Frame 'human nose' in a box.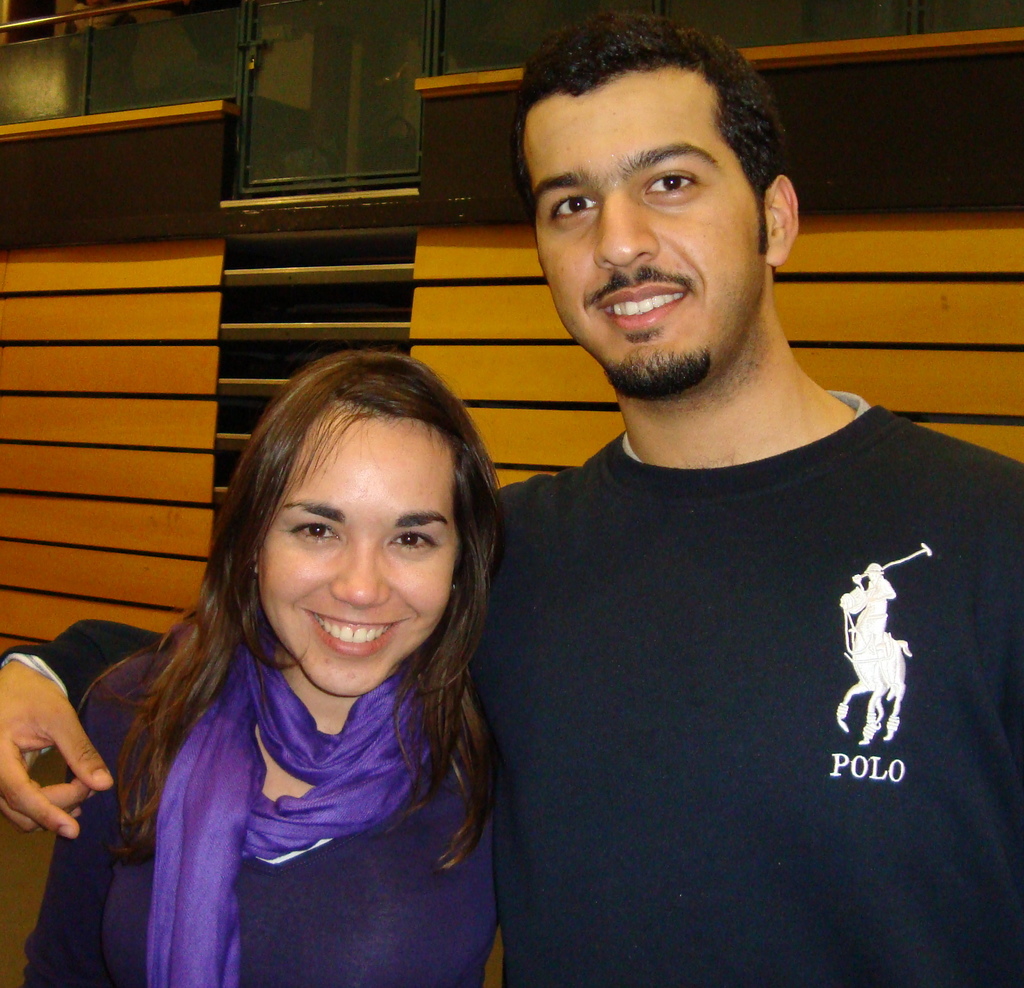
left=597, top=203, right=657, bottom=265.
